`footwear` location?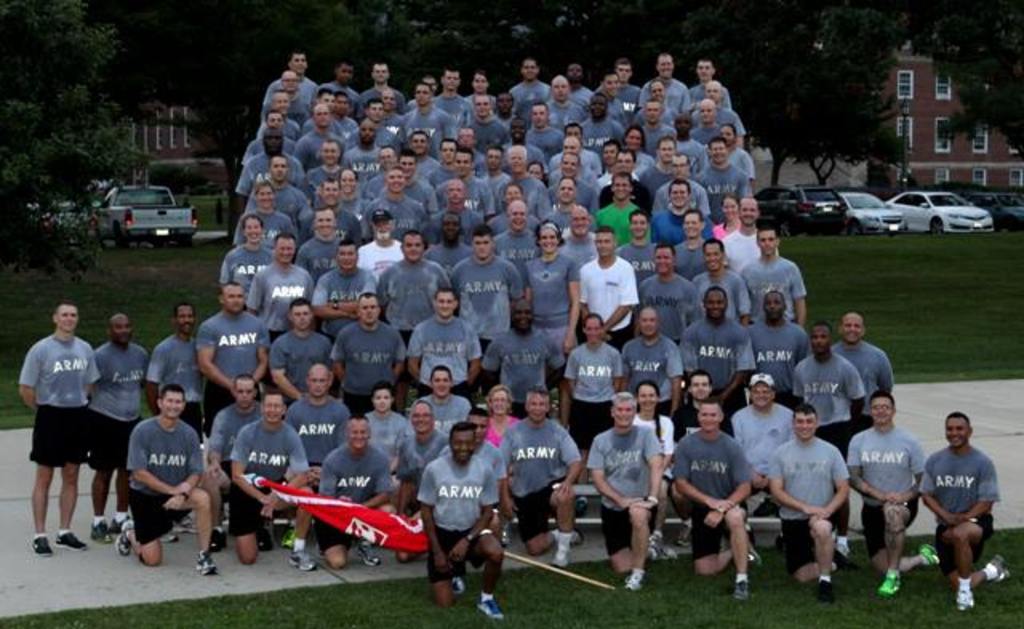
{"left": 211, "top": 527, "right": 229, "bottom": 552}
